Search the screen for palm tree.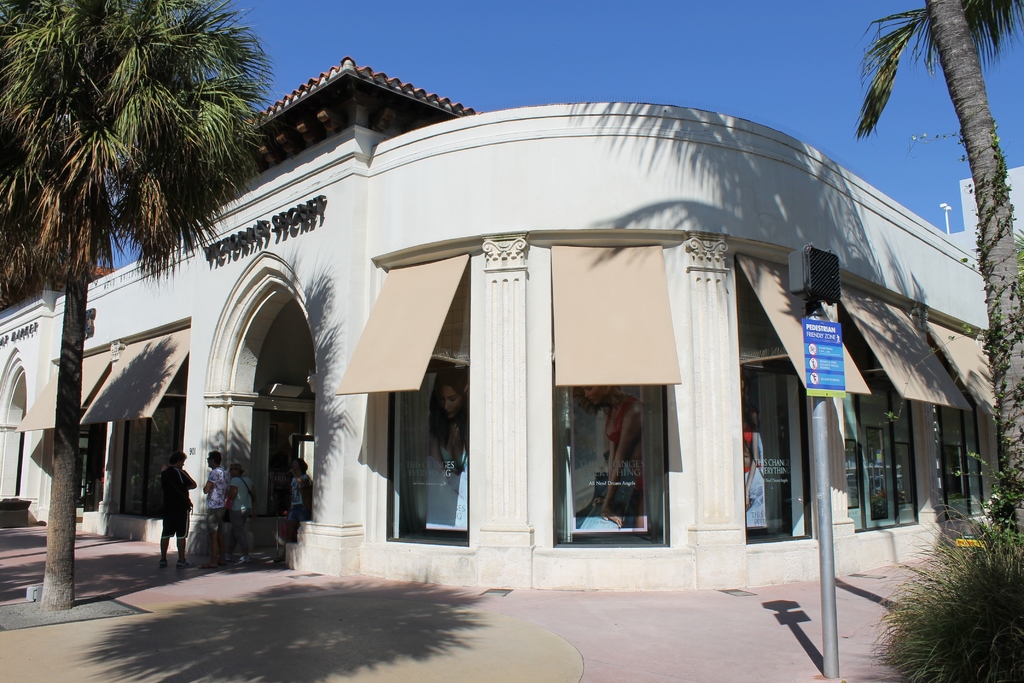
Found at Rect(870, 0, 1012, 528).
